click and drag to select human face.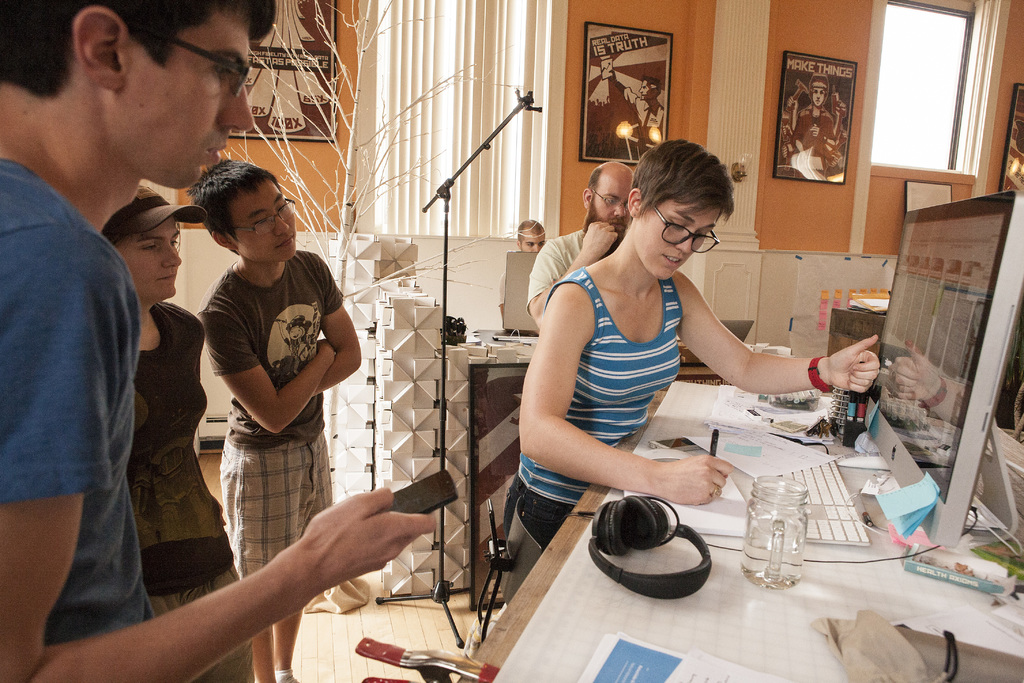
Selection: box(236, 181, 295, 253).
